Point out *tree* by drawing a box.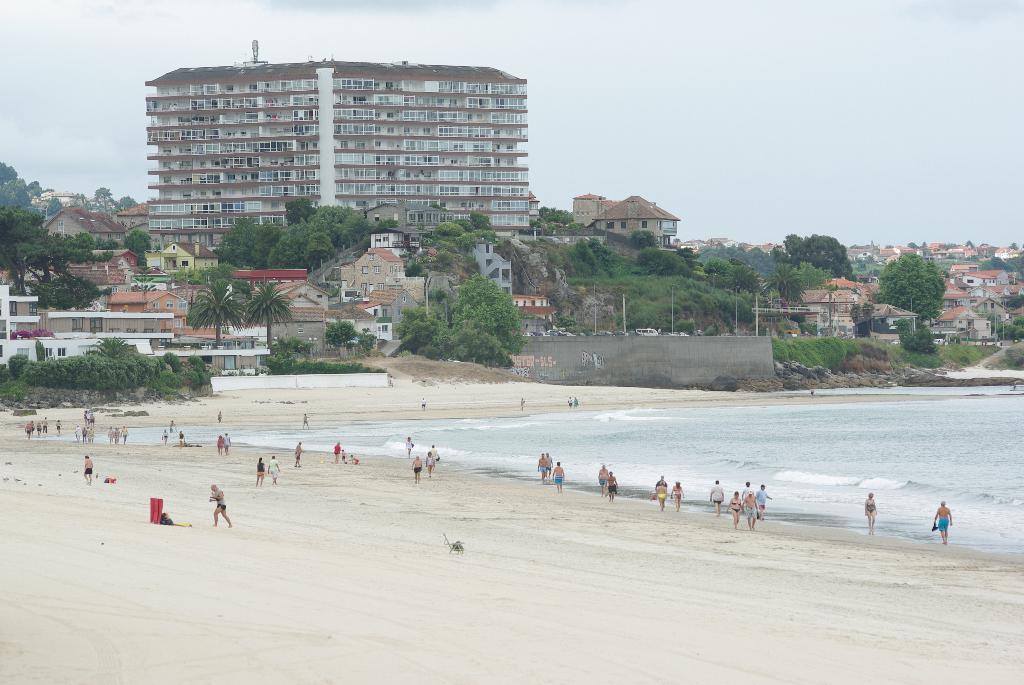
881 230 973 344.
